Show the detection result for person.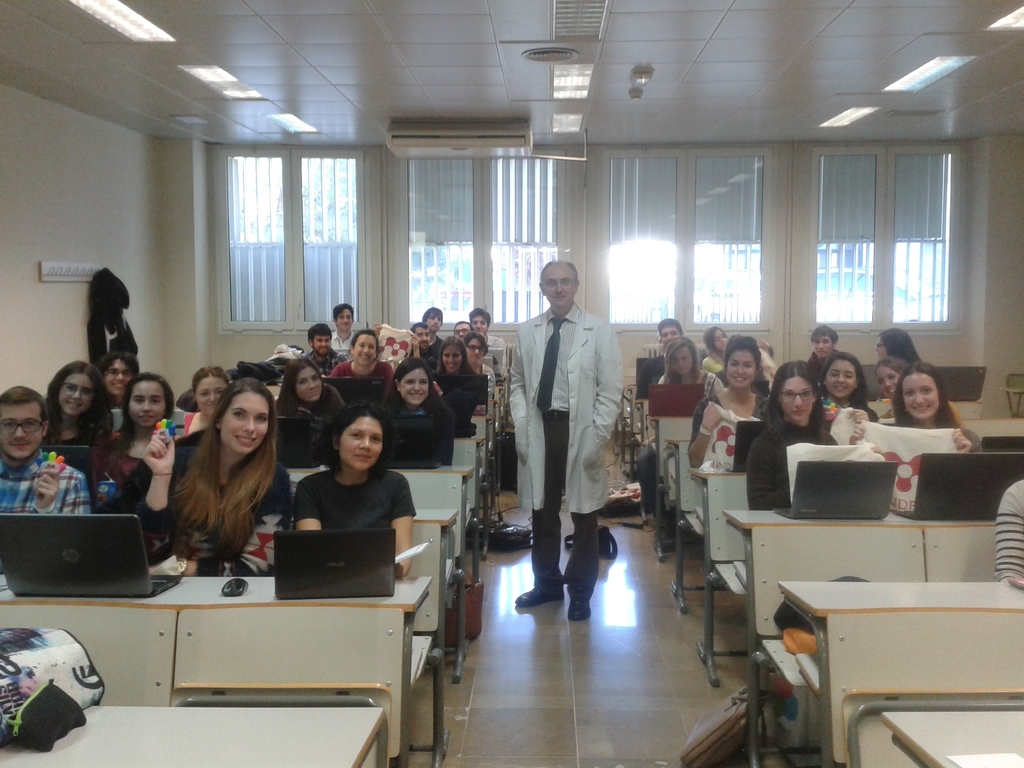
(817, 353, 879, 444).
